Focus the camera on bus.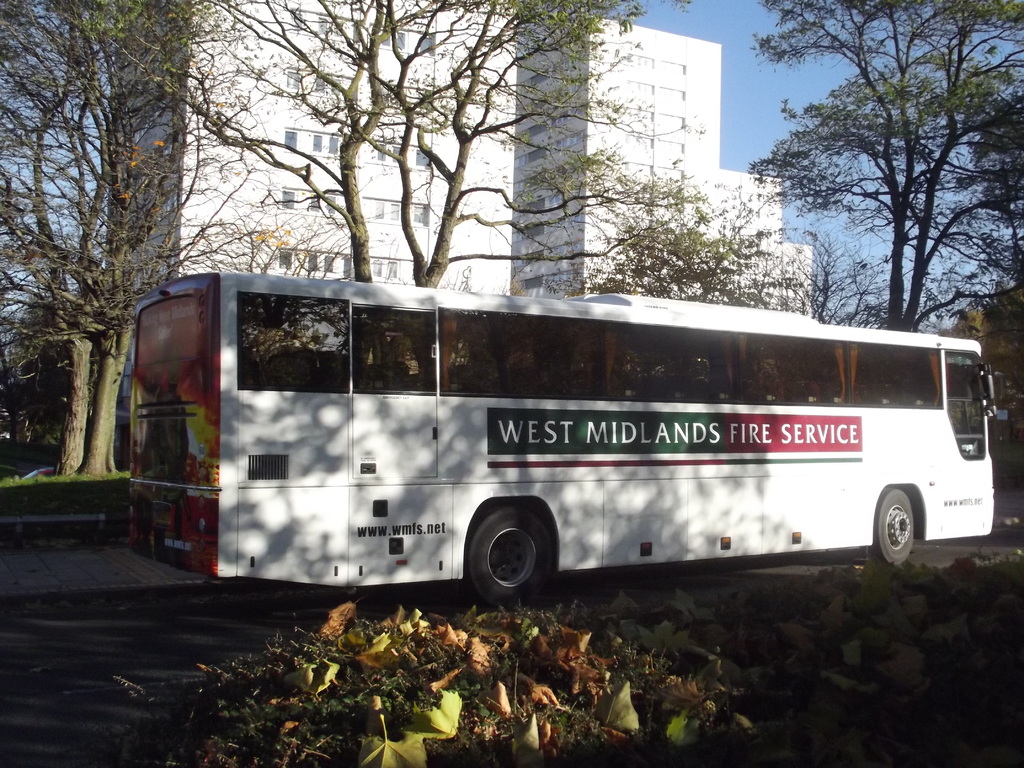
Focus region: (x1=127, y1=264, x2=997, y2=617).
